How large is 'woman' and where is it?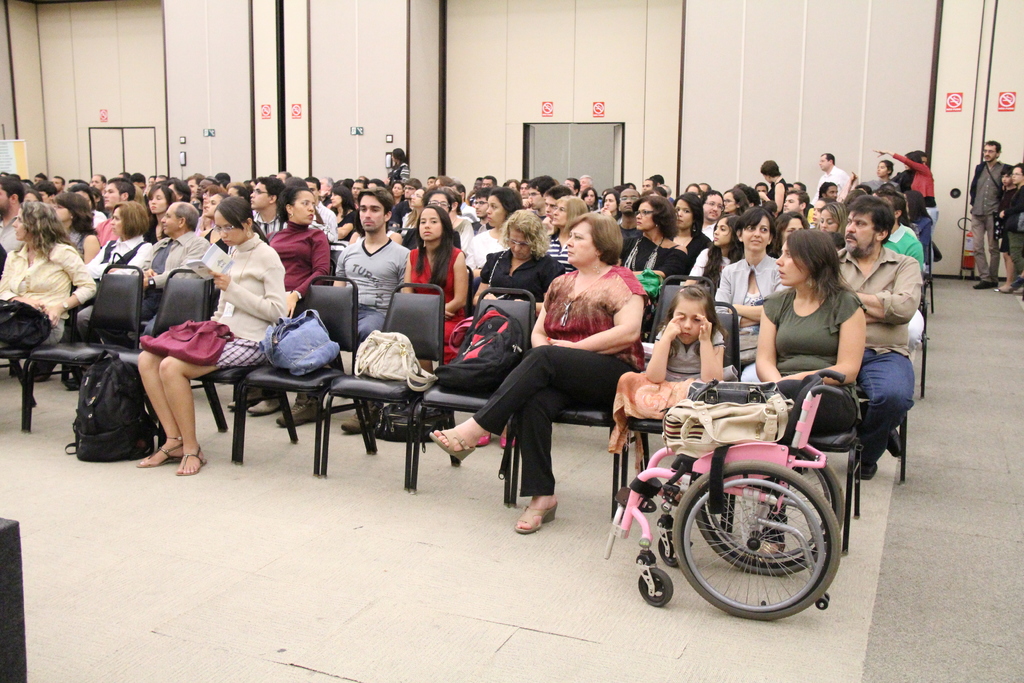
Bounding box: (x1=342, y1=204, x2=466, y2=432).
